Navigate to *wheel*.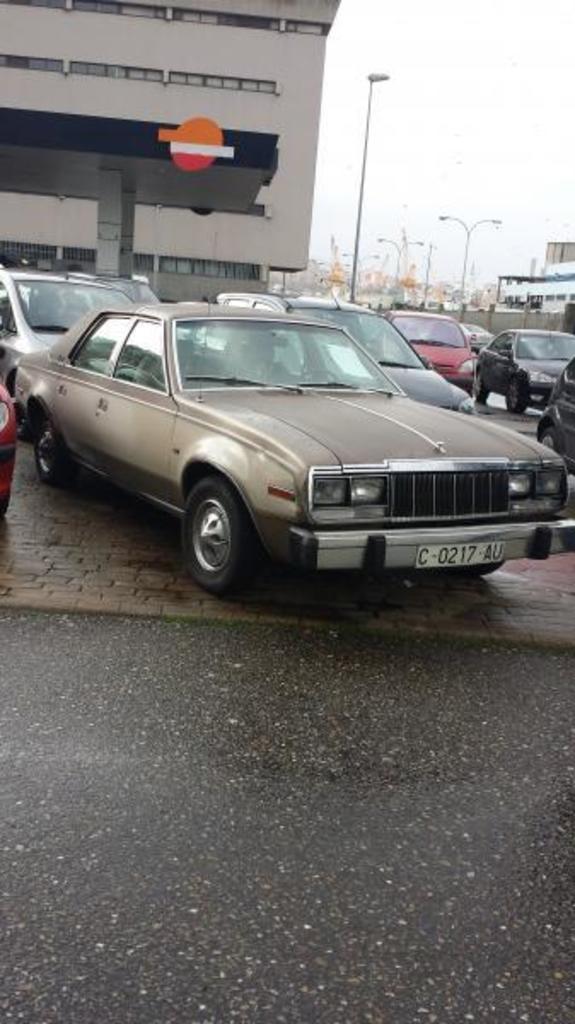
Navigation target: bbox(481, 374, 491, 399).
